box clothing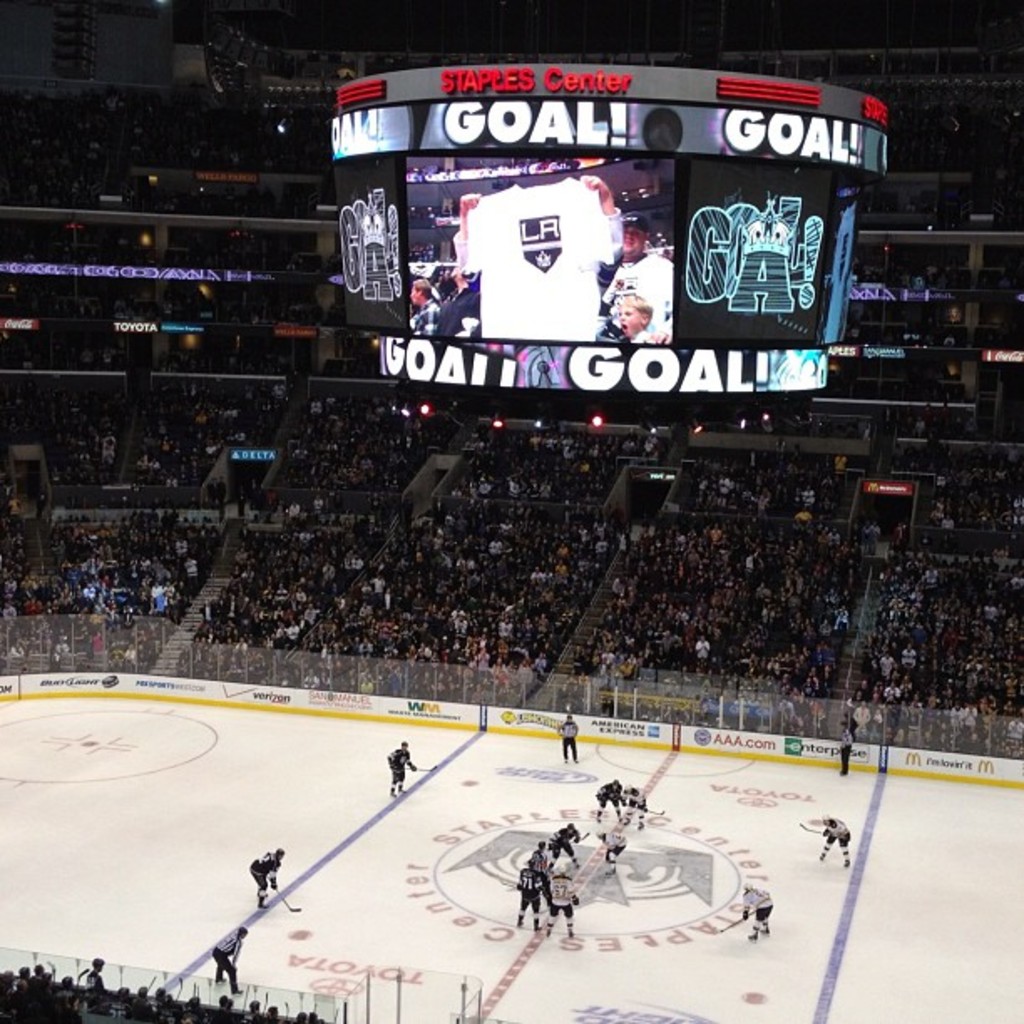
<box>557,719,581,758</box>
